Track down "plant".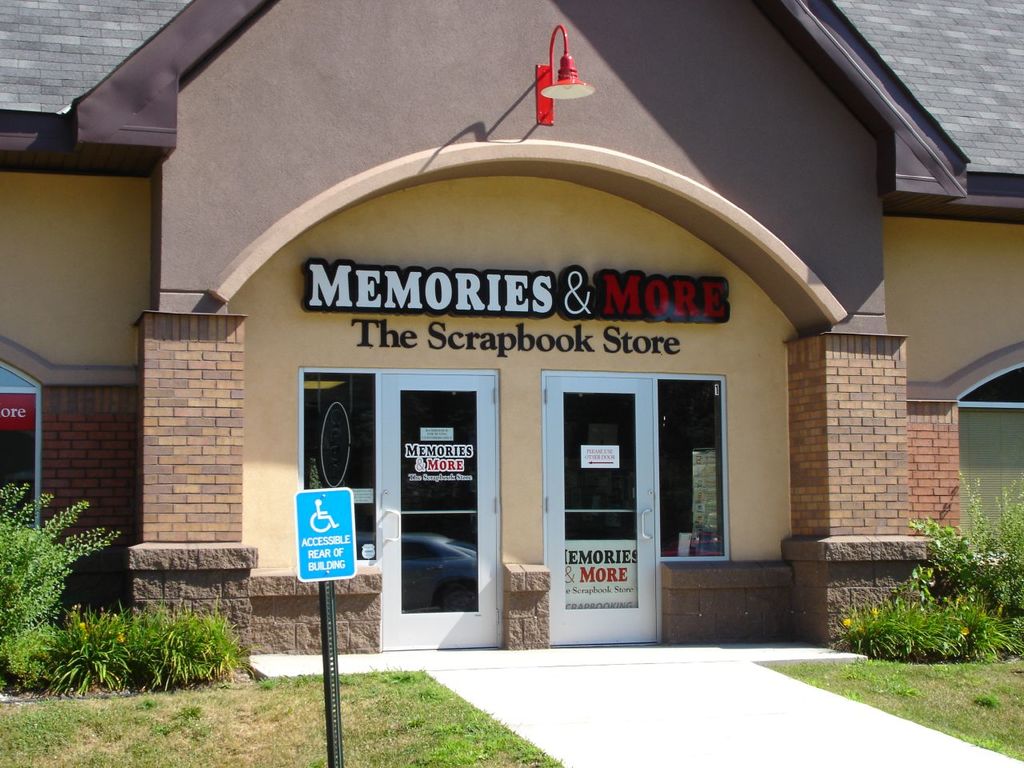
Tracked to [left=885, top=682, right=915, bottom=697].
